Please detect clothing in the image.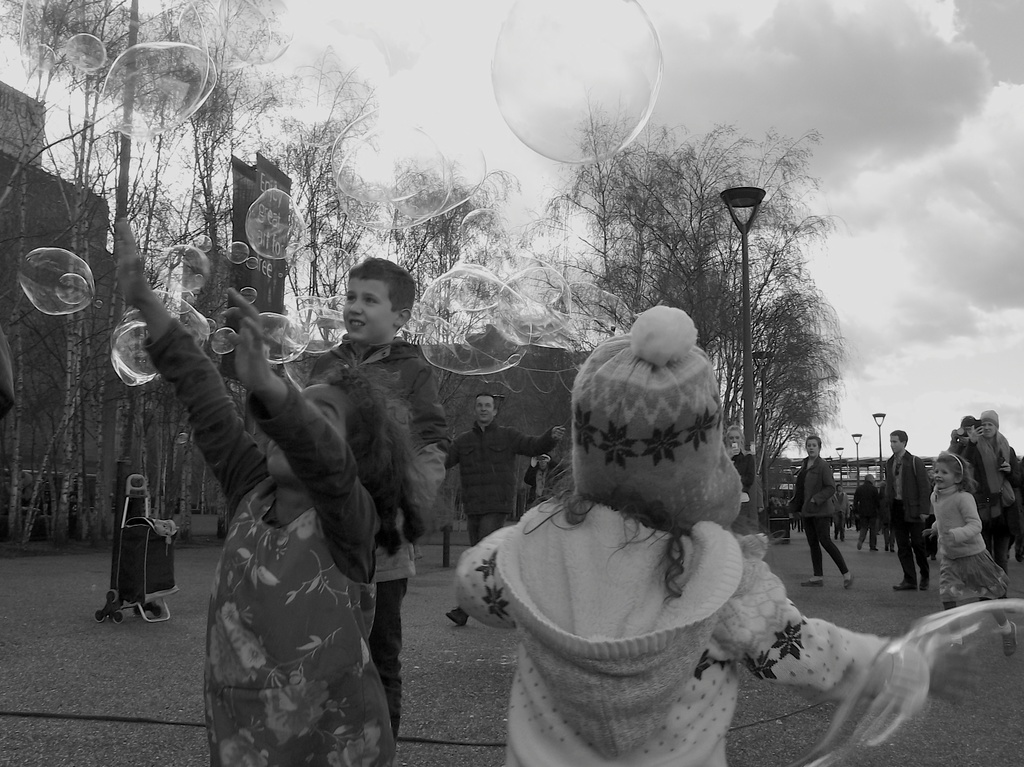
[302, 330, 440, 711].
